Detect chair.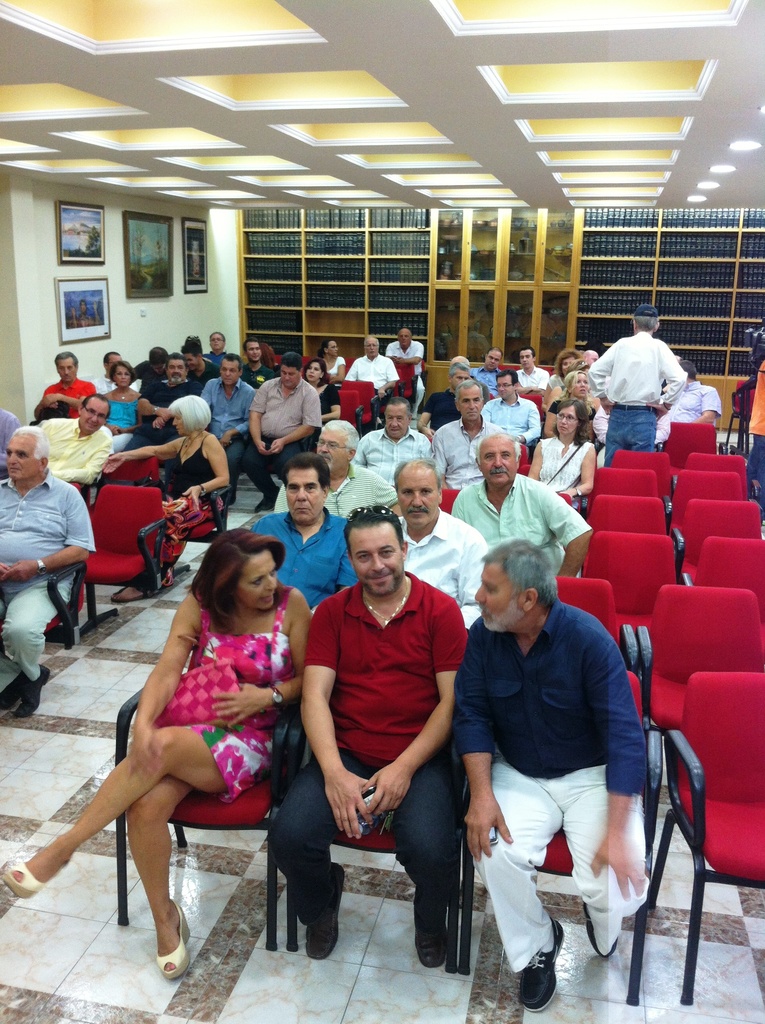
Detected at [691,538,764,602].
